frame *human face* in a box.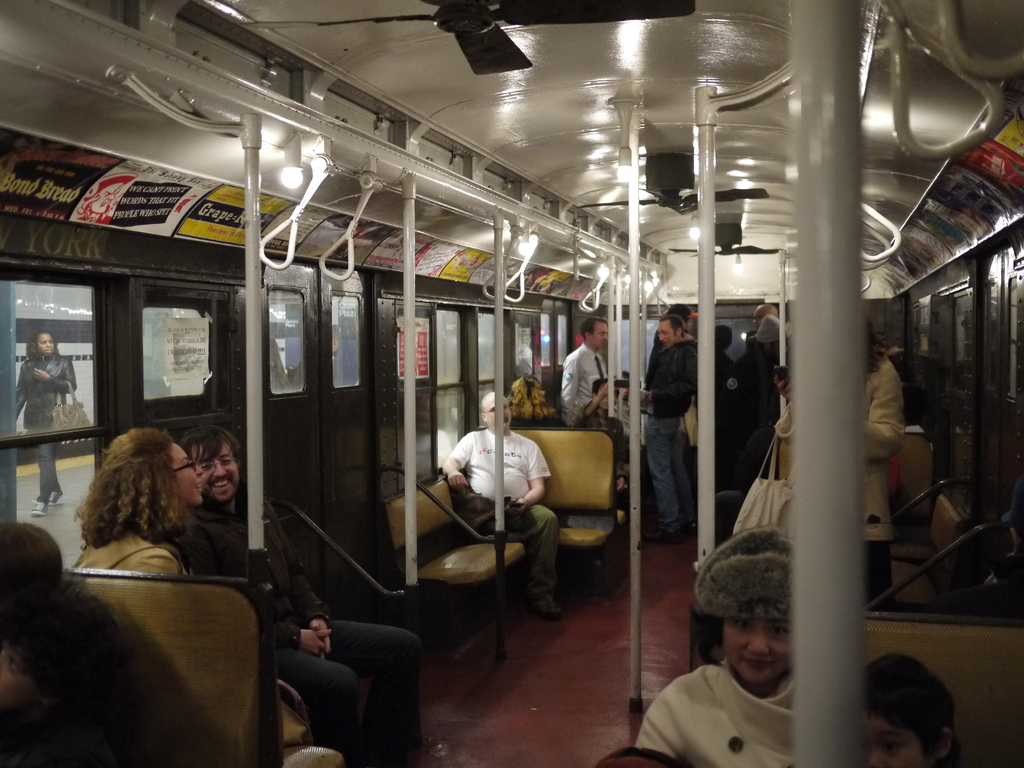
40, 338, 54, 355.
